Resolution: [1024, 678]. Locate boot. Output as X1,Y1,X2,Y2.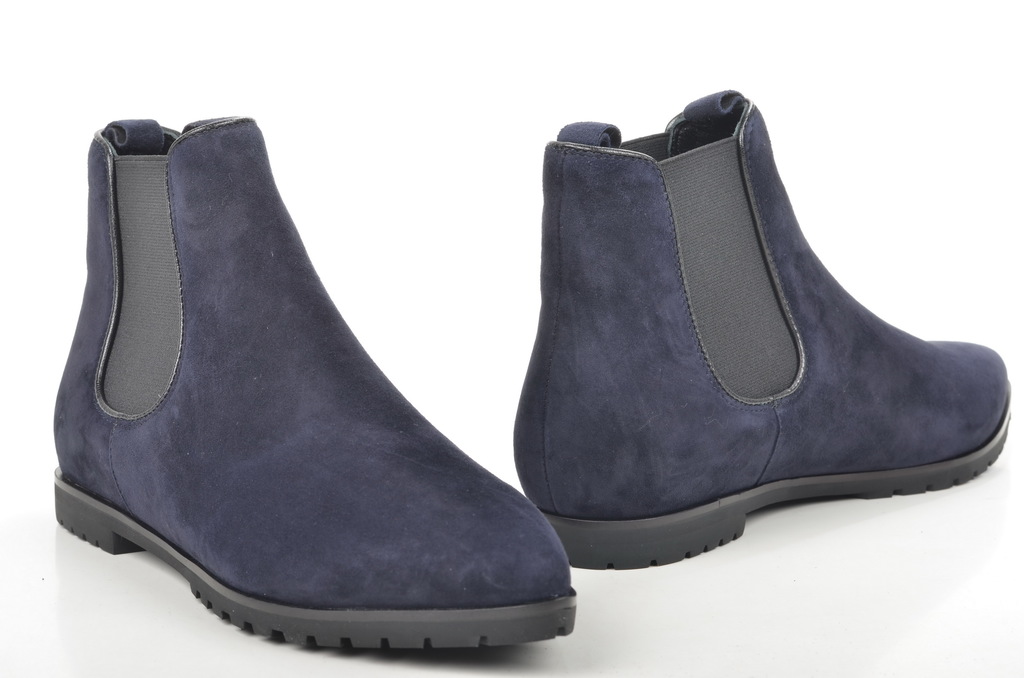
511,90,1011,568.
